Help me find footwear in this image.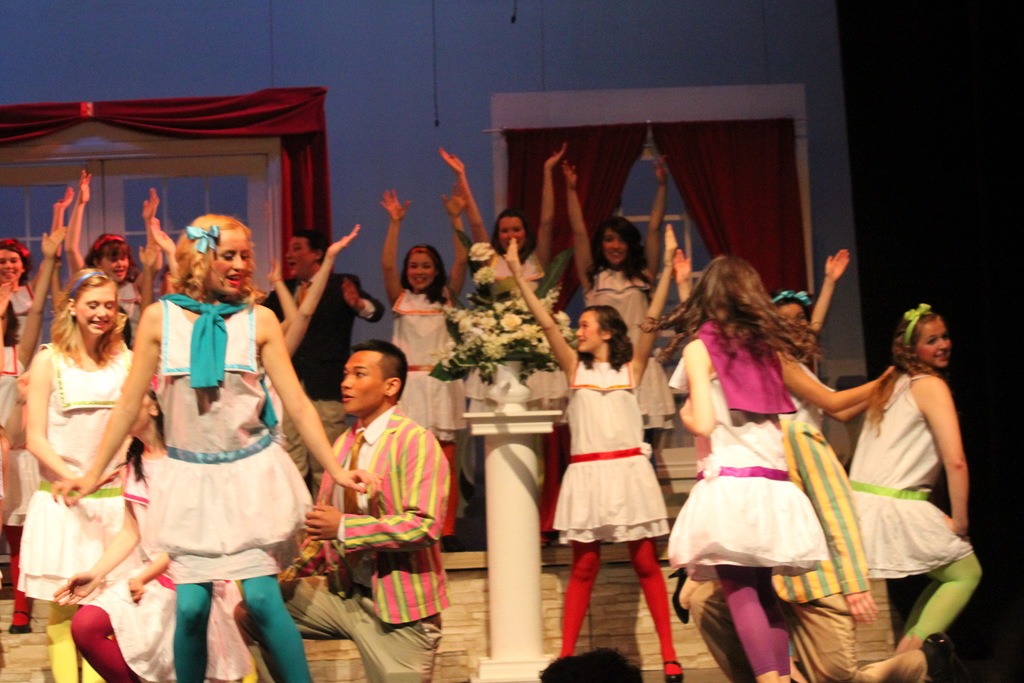
Found it: [left=921, top=627, right=970, bottom=682].
